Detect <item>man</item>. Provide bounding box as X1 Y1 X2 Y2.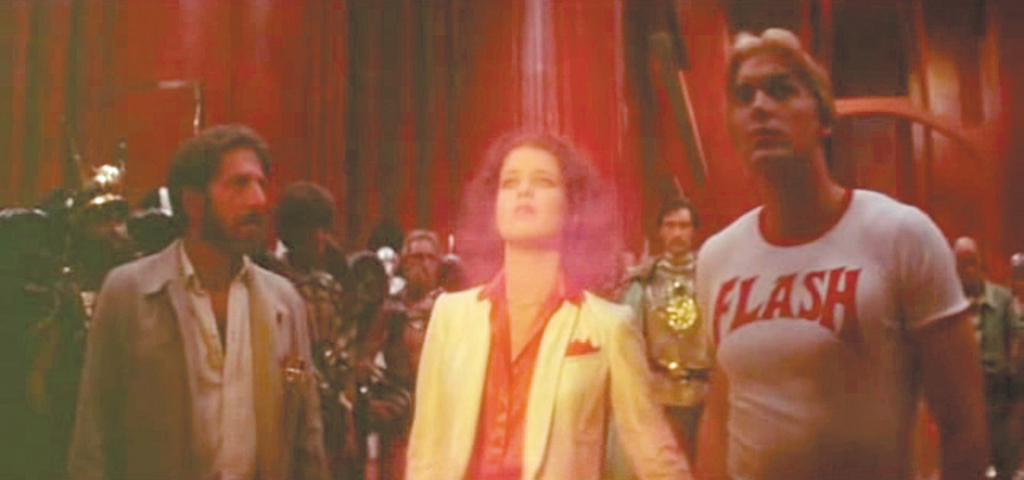
266 190 336 419.
